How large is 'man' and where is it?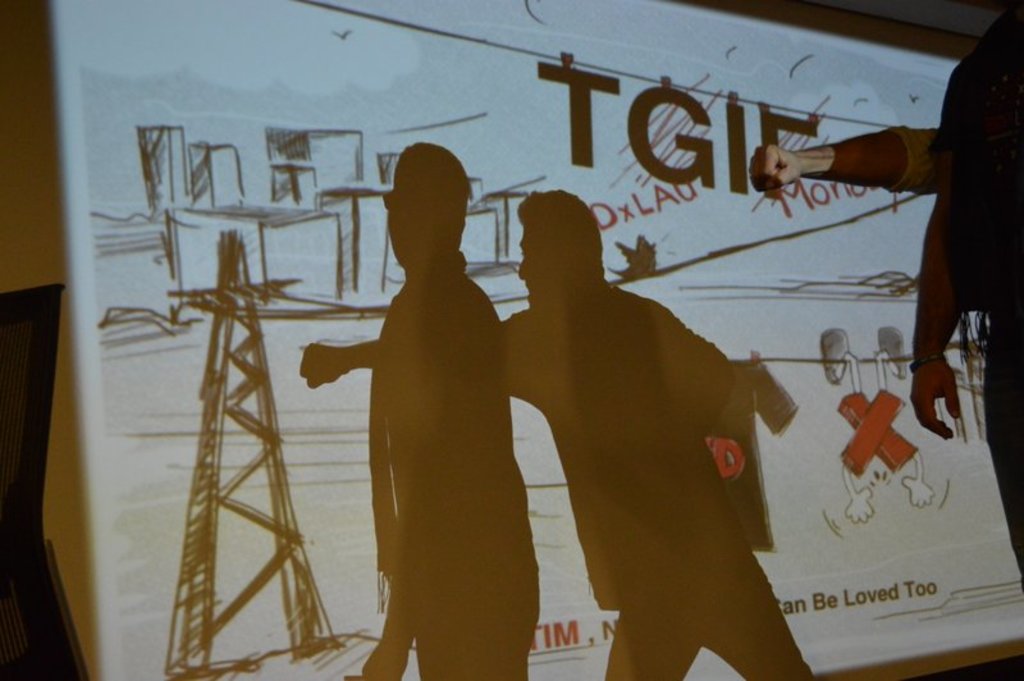
Bounding box: (297, 115, 840, 637).
